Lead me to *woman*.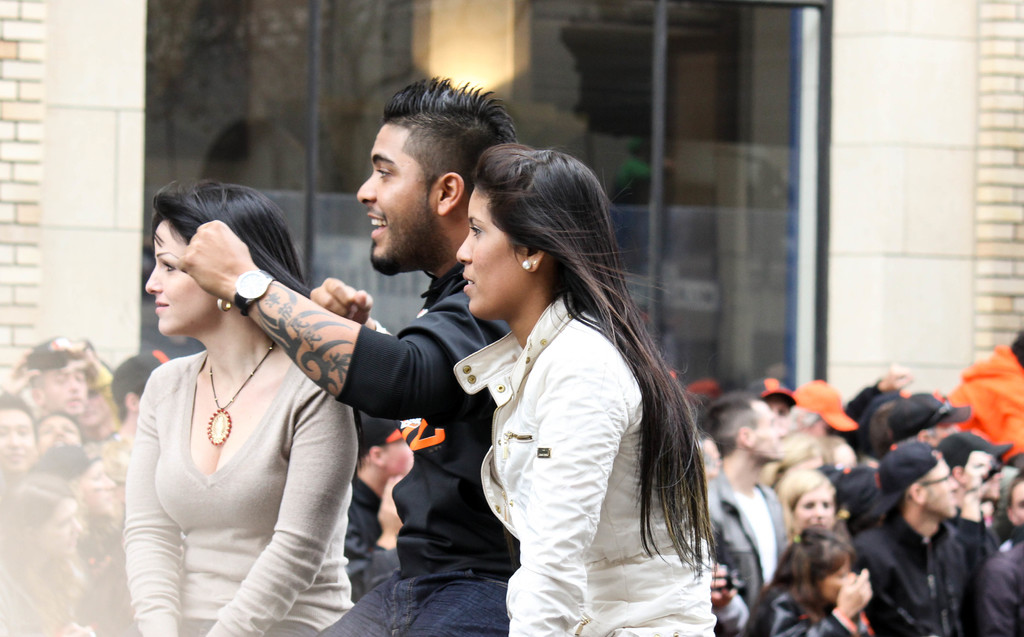
Lead to (left=453, top=138, right=706, bottom=636).
